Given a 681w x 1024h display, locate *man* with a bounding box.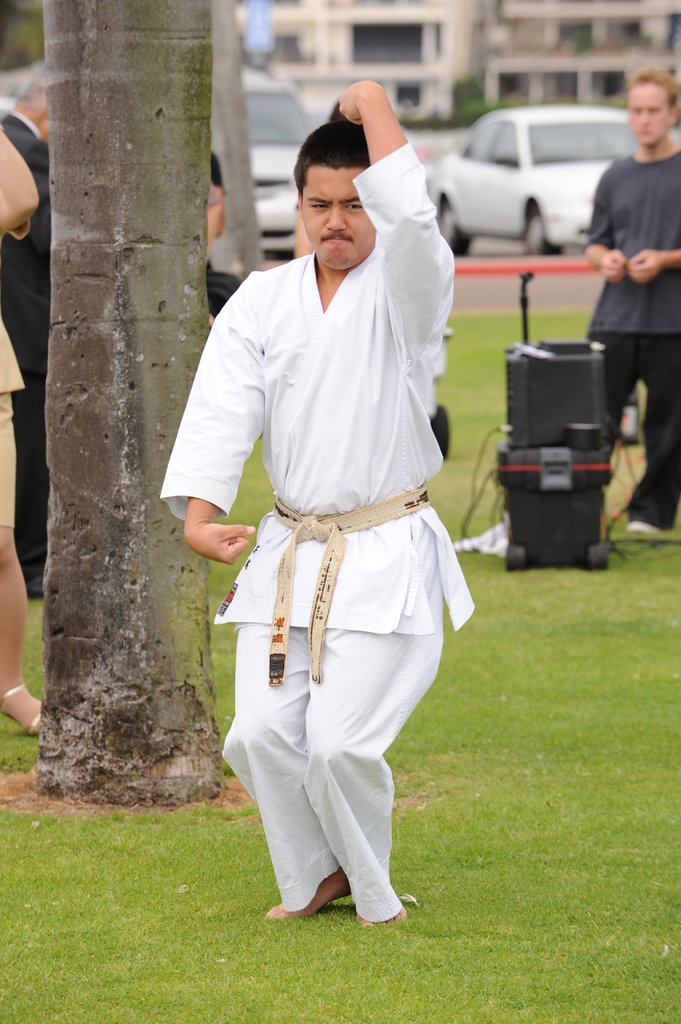
Located: region(168, 87, 493, 941).
